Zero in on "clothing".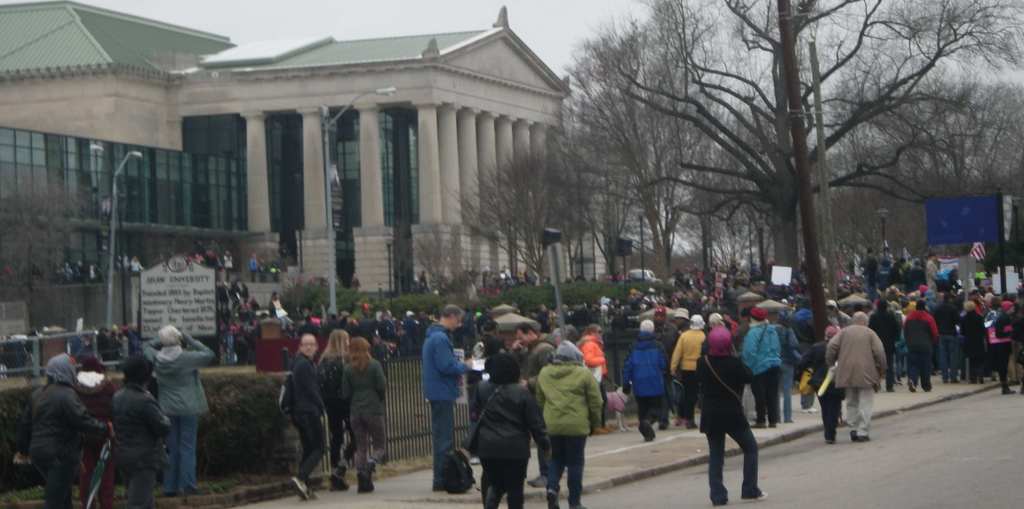
Zeroed in: box=[420, 324, 461, 478].
